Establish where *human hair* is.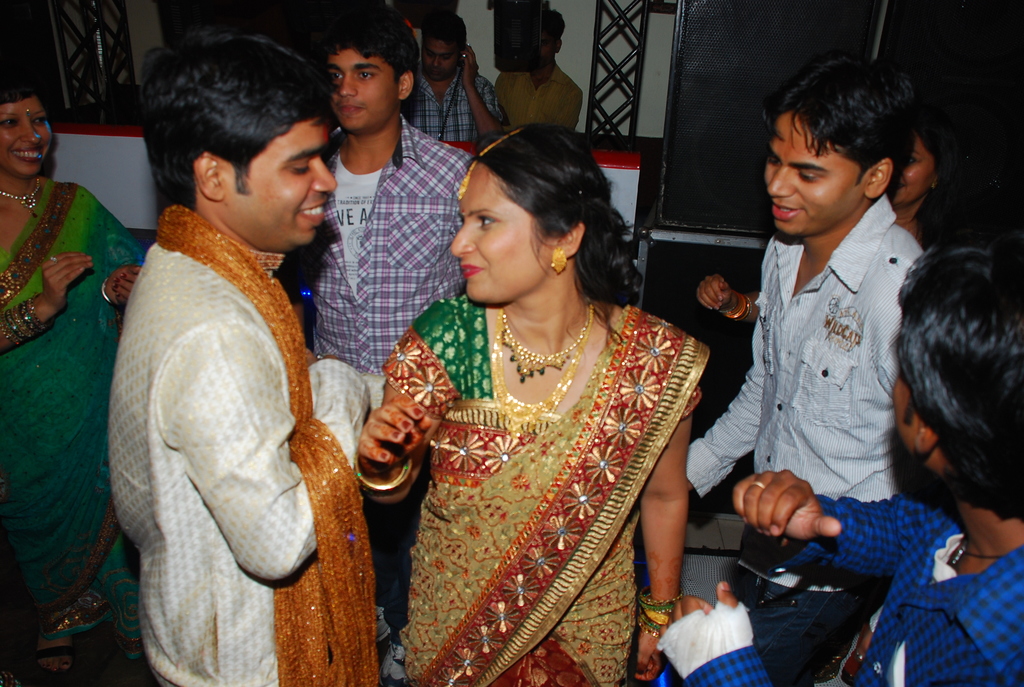
Established at 0:72:44:106.
